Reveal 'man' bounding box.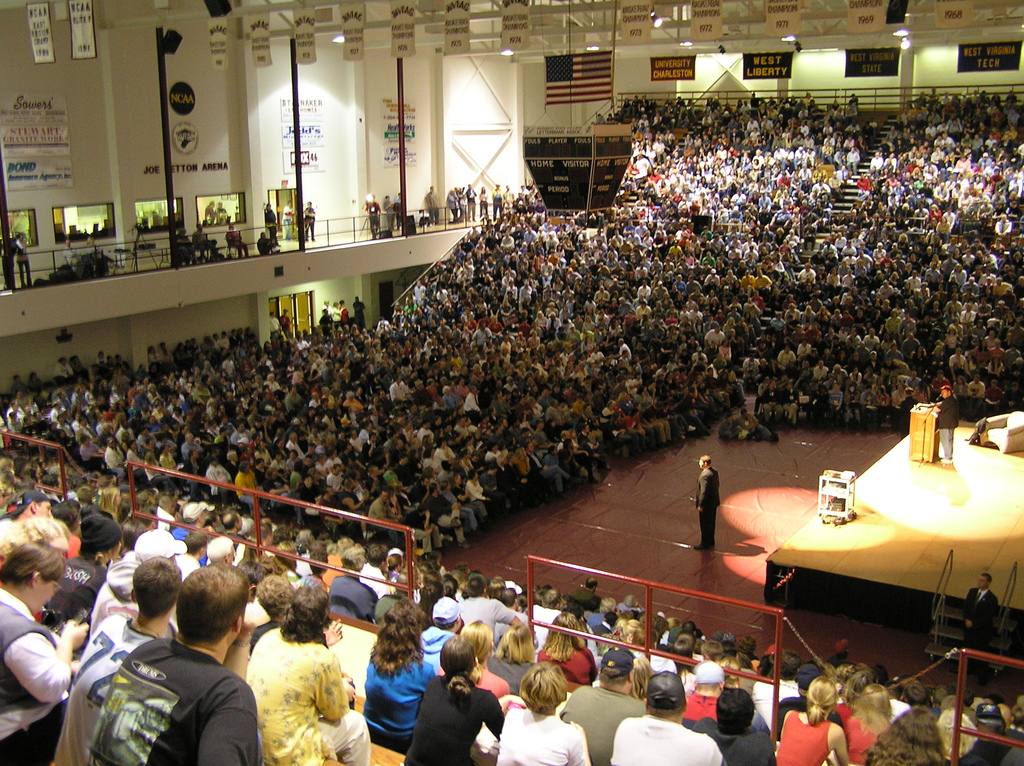
Revealed: [x1=54, y1=555, x2=183, y2=765].
